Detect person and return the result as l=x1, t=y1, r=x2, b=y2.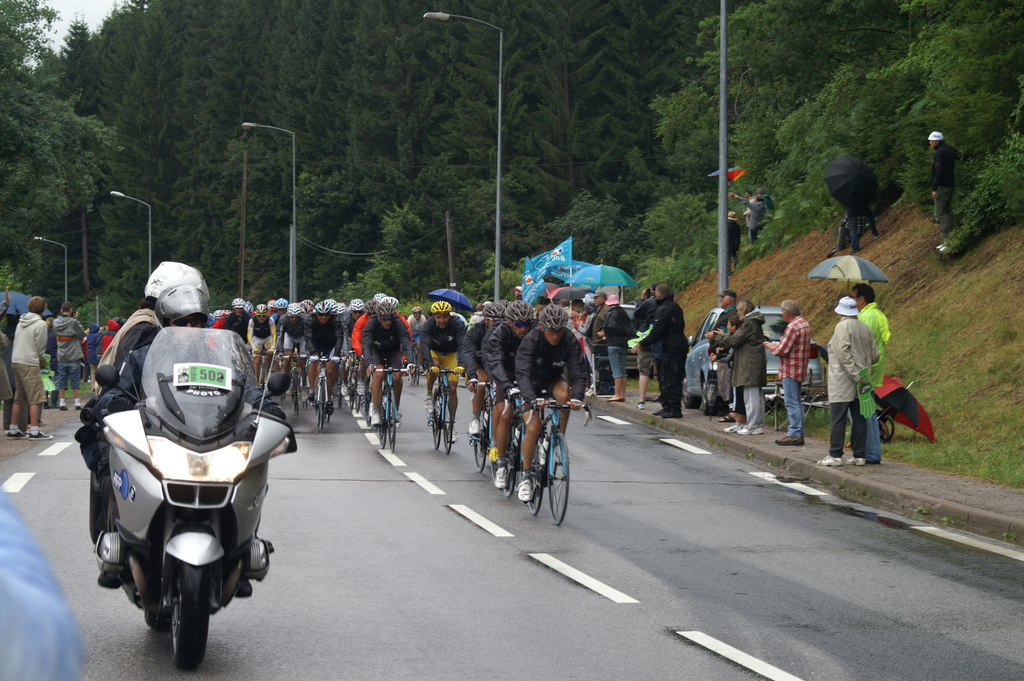
l=481, t=302, r=538, b=487.
